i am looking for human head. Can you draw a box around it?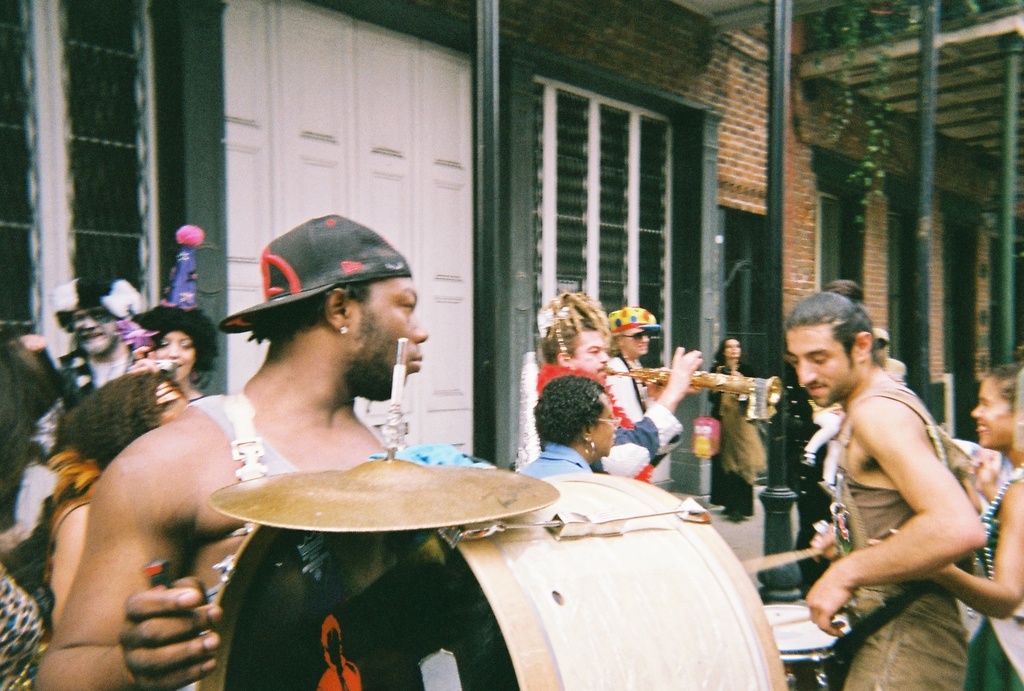
Sure, the bounding box is x1=536, y1=374, x2=612, y2=461.
